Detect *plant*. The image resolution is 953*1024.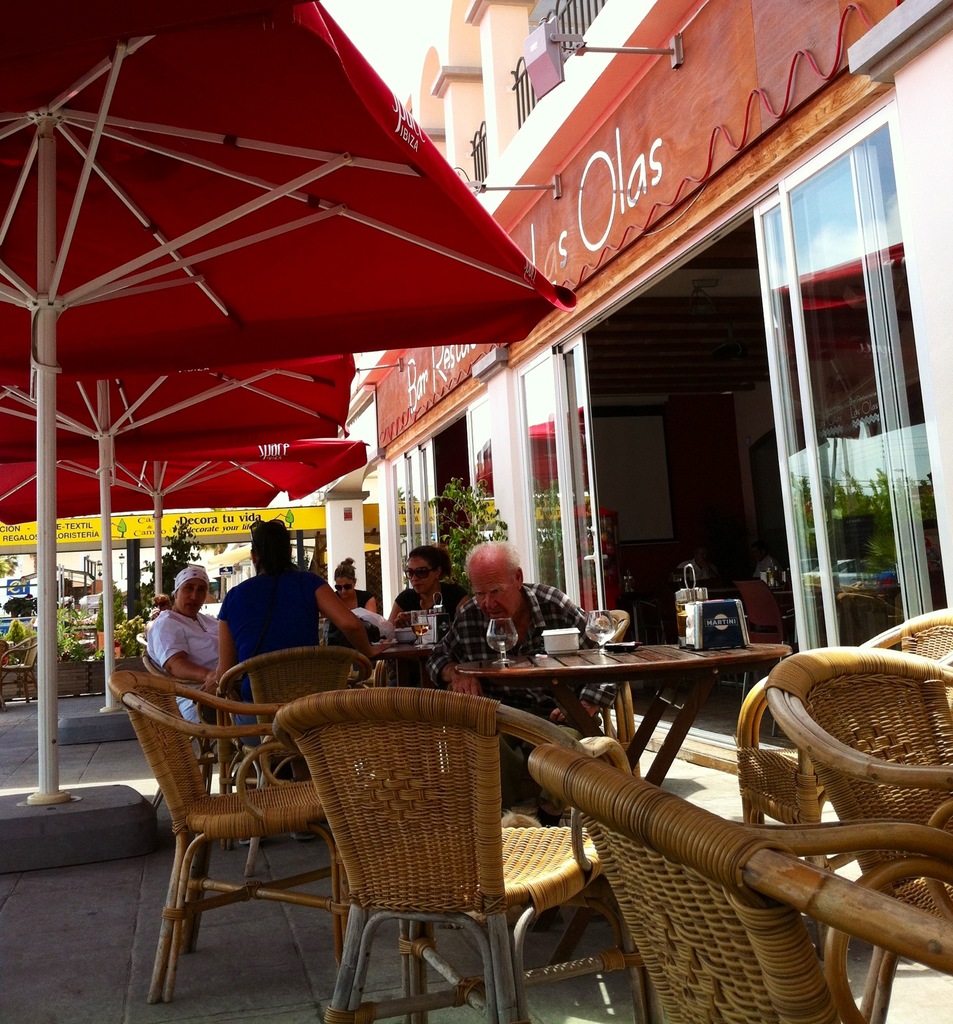
(x1=35, y1=605, x2=99, y2=655).
